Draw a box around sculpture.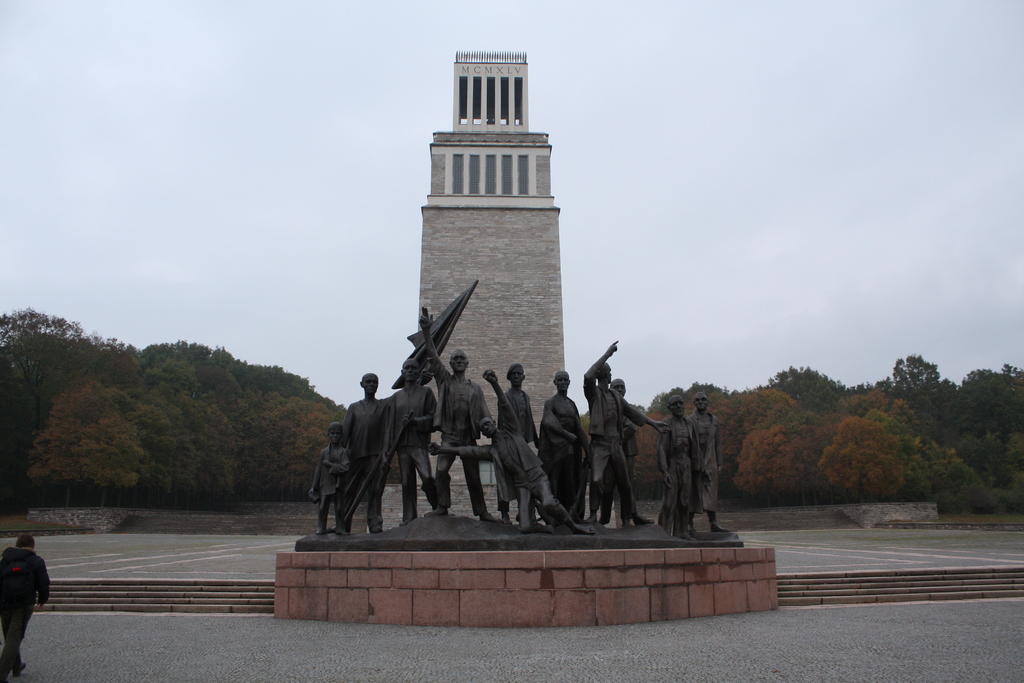
x1=387, y1=355, x2=439, y2=527.
